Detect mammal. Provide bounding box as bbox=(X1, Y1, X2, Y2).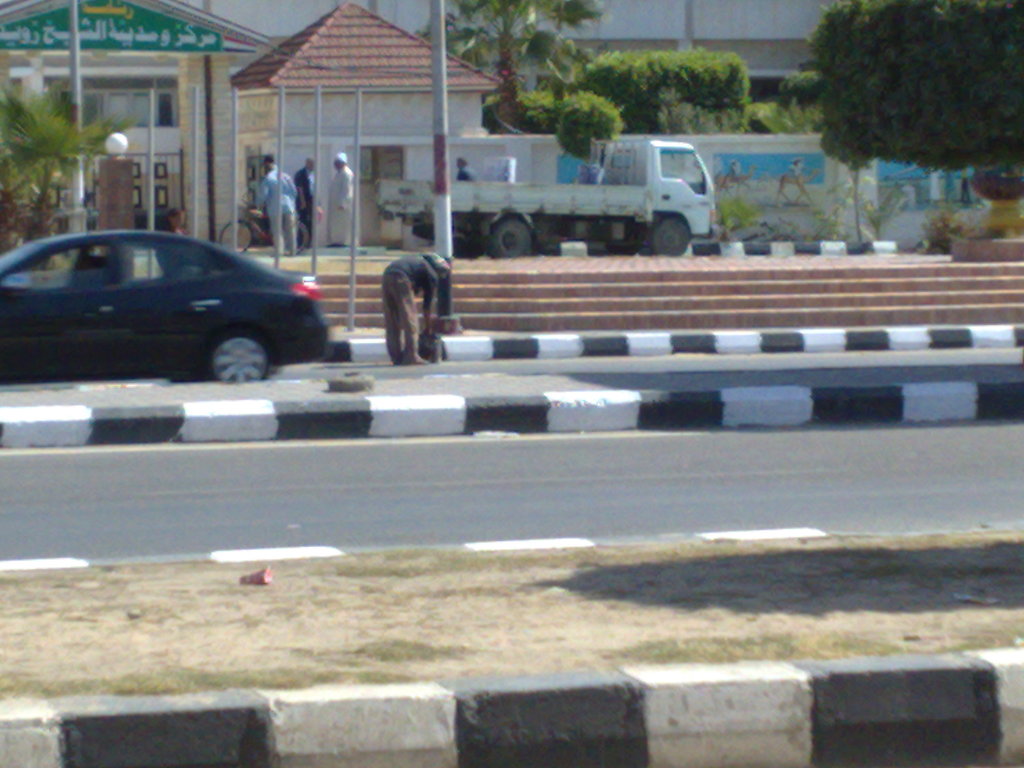
bbox=(289, 152, 318, 267).
